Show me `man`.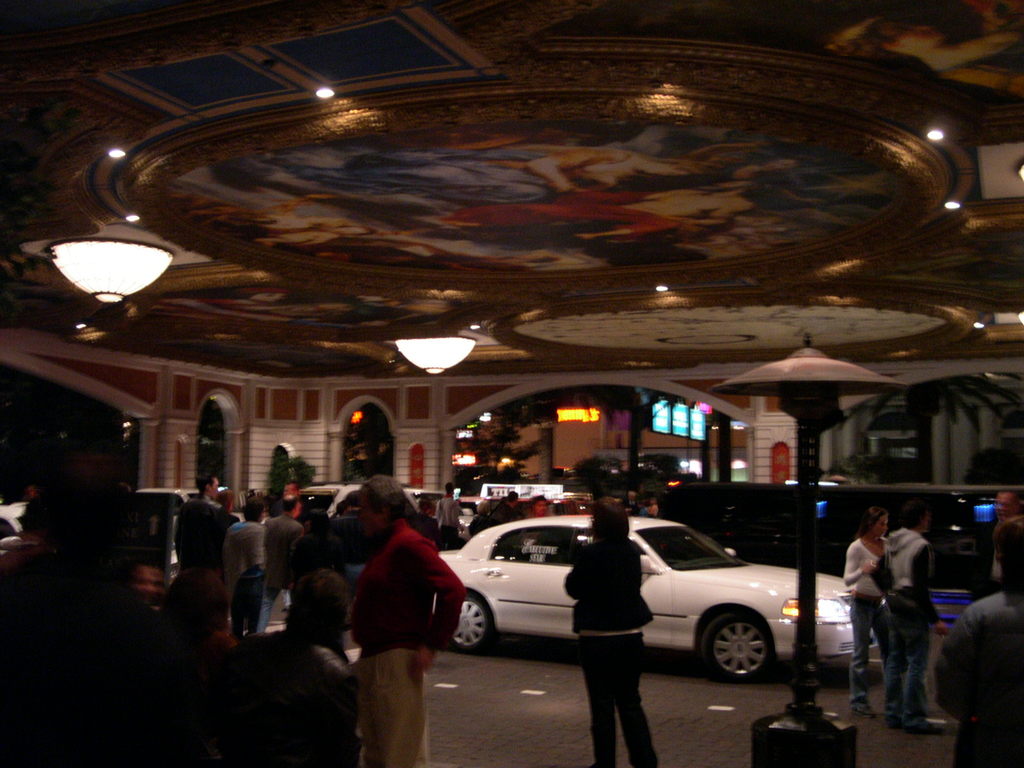
`man` is here: bbox=[977, 490, 1023, 599].
